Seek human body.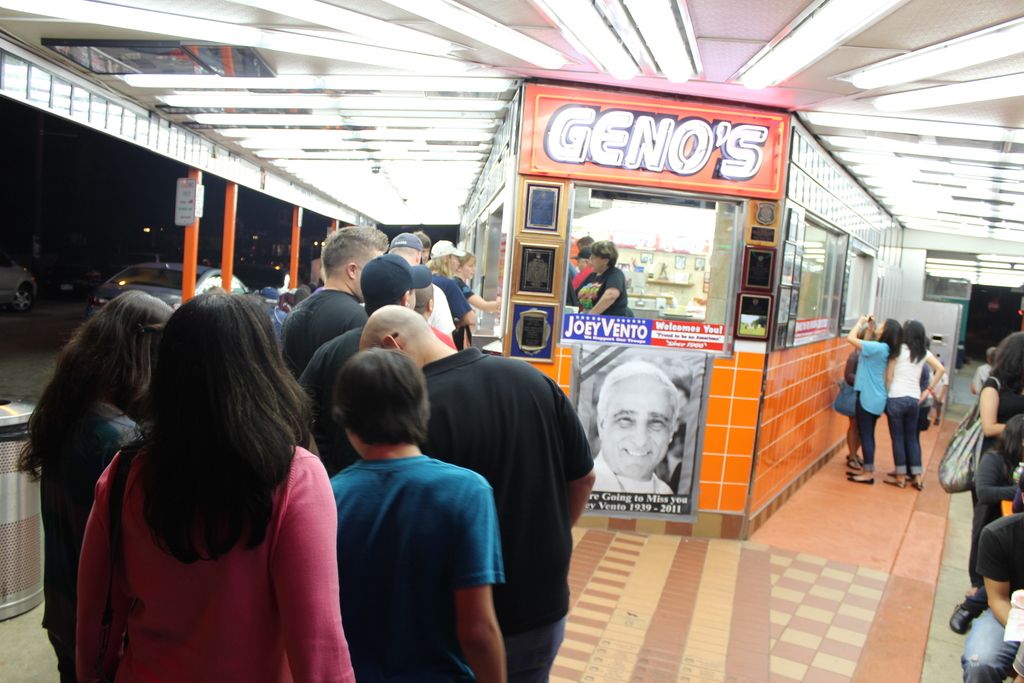
bbox=[959, 511, 1023, 682].
